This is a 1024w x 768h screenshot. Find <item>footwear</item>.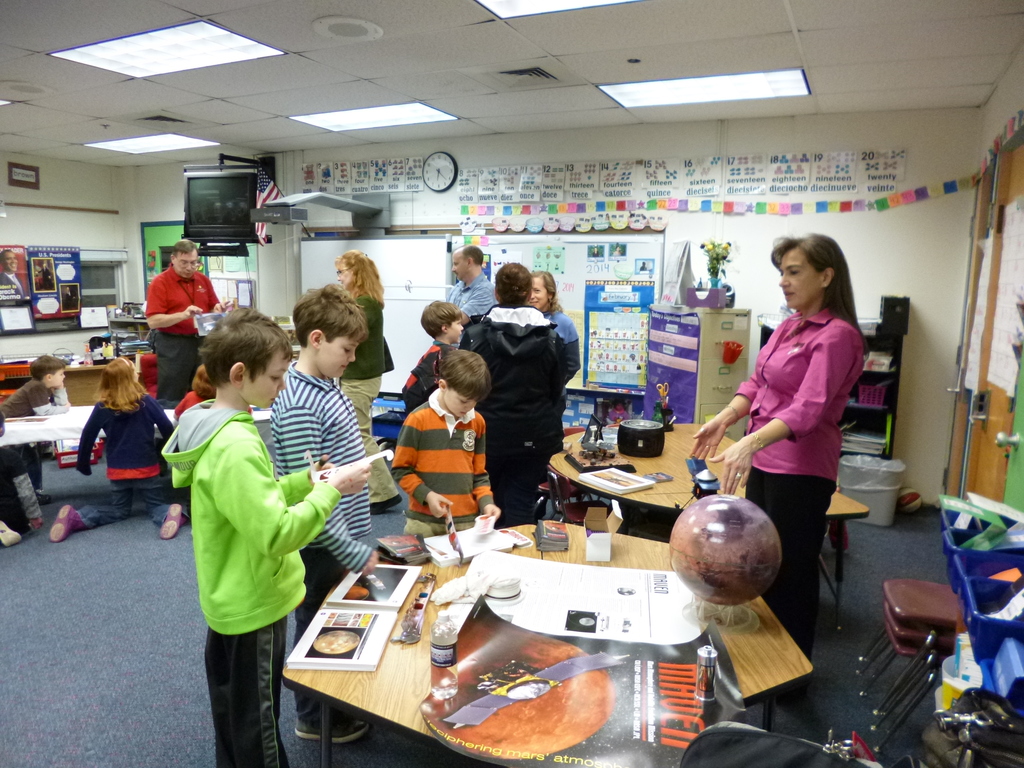
Bounding box: [292,715,373,742].
